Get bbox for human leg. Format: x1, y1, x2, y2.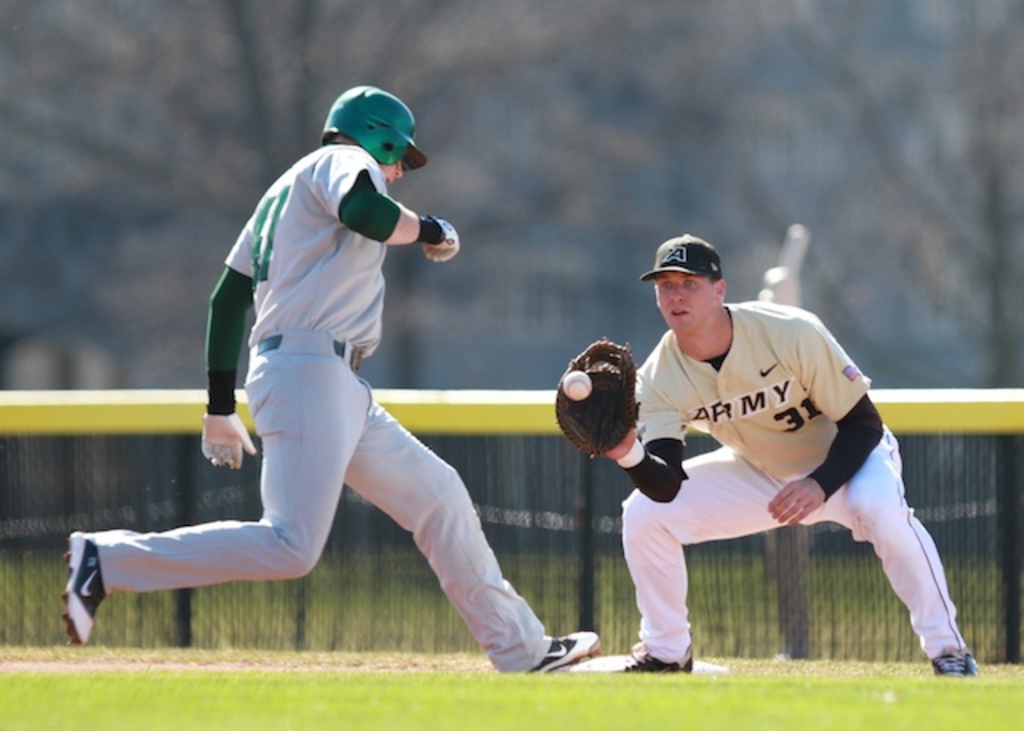
350, 414, 597, 685.
